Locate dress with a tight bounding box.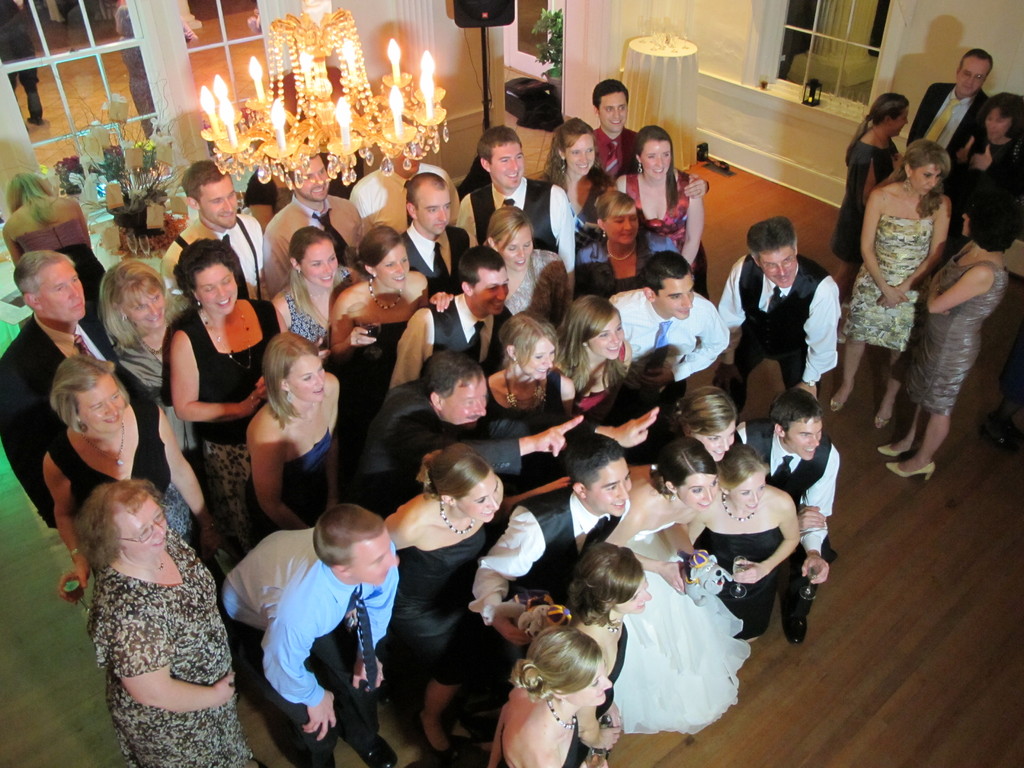
<box>346,318,413,452</box>.
